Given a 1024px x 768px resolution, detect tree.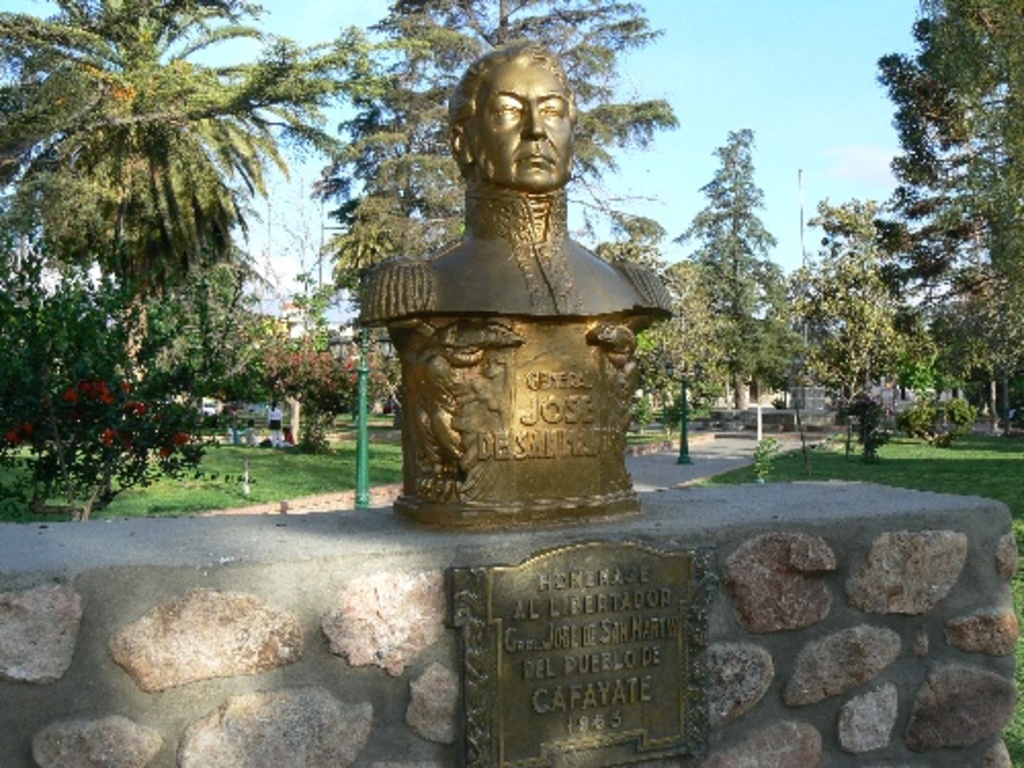
[x1=674, y1=127, x2=784, y2=401].
